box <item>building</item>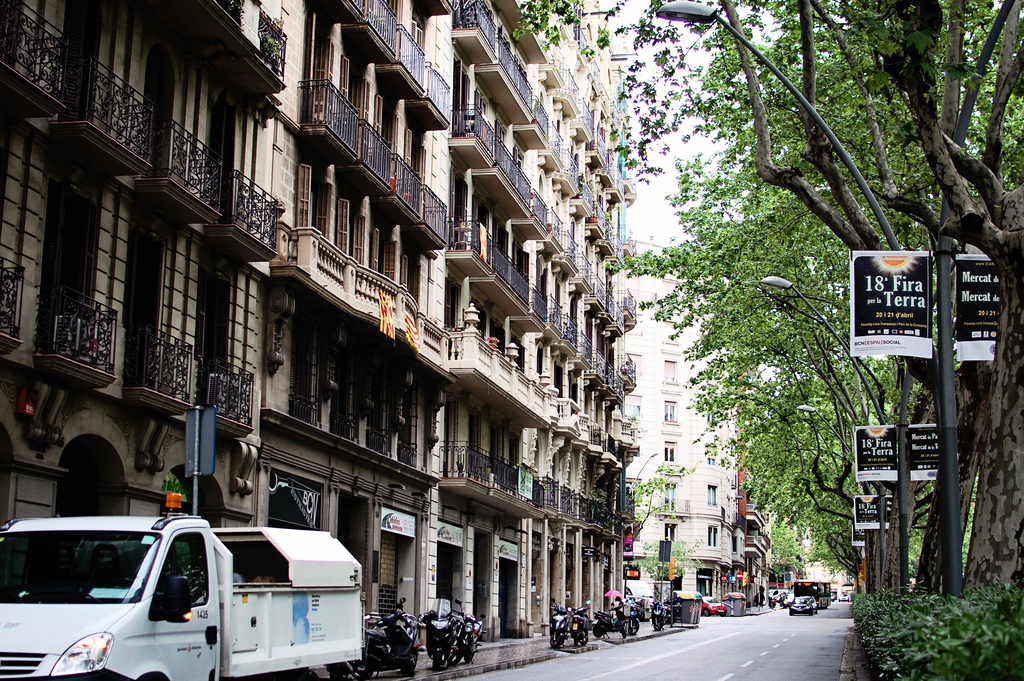
locate(625, 241, 739, 612)
